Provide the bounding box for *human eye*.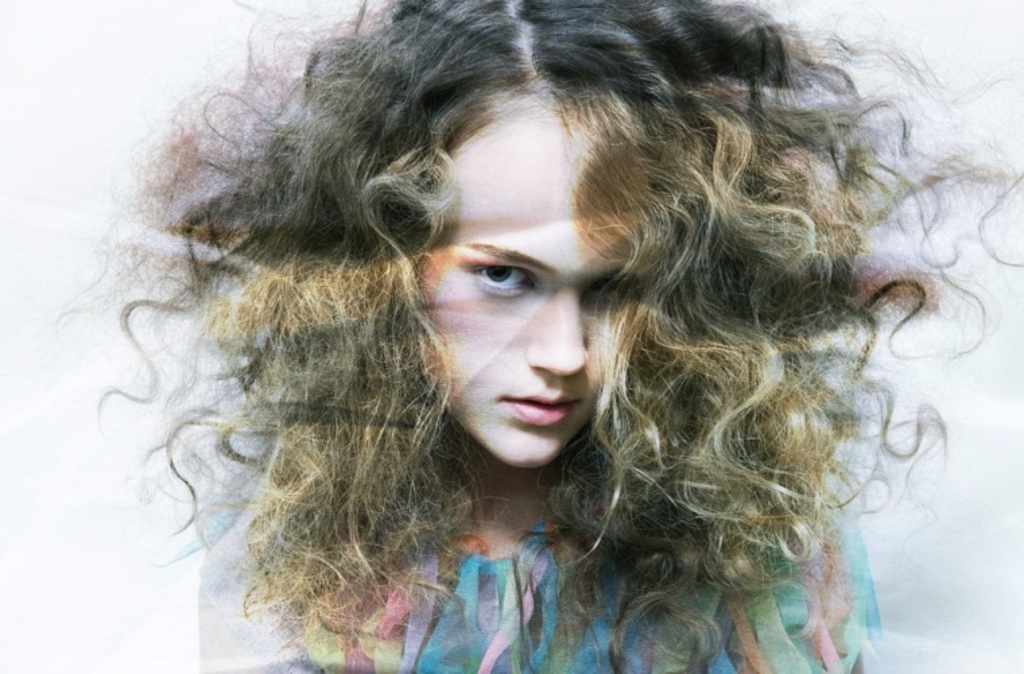
[585,267,635,306].
